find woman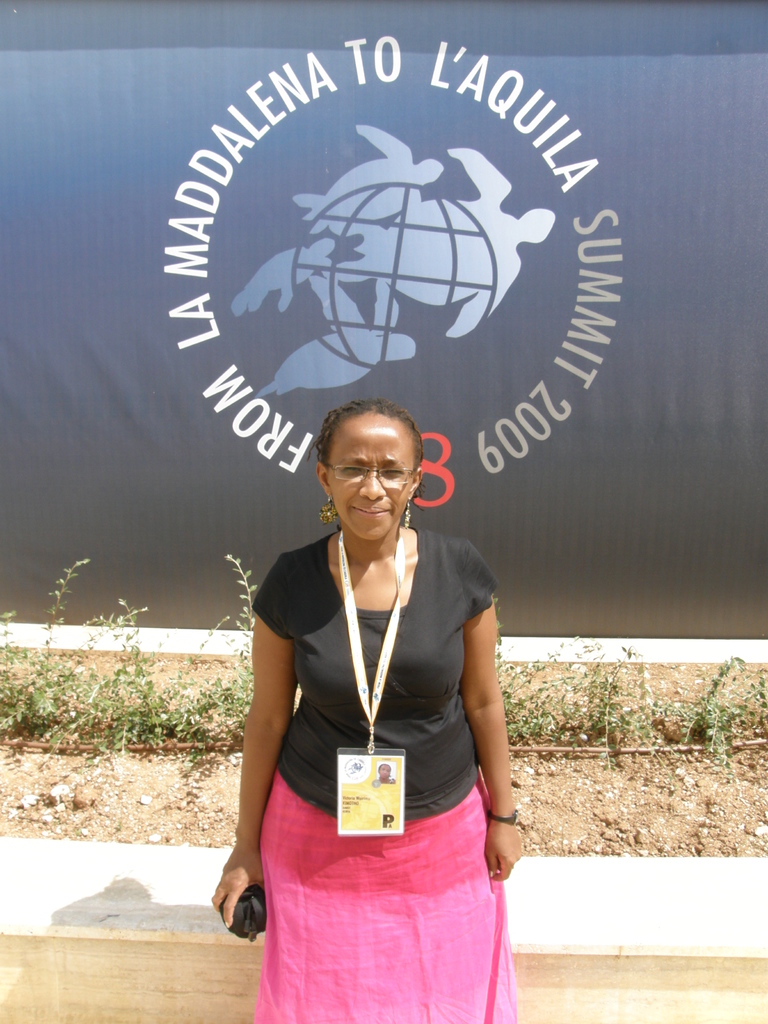
228/363/531/1023
